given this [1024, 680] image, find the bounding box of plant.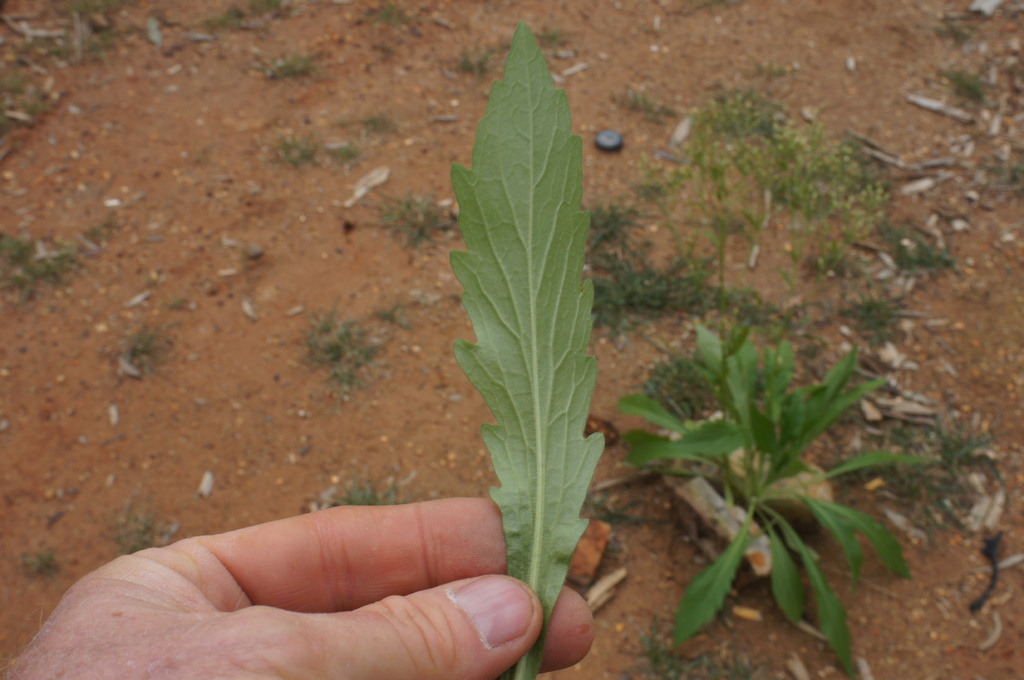
(x1=893, y1=470, x2=982, y2=541).
